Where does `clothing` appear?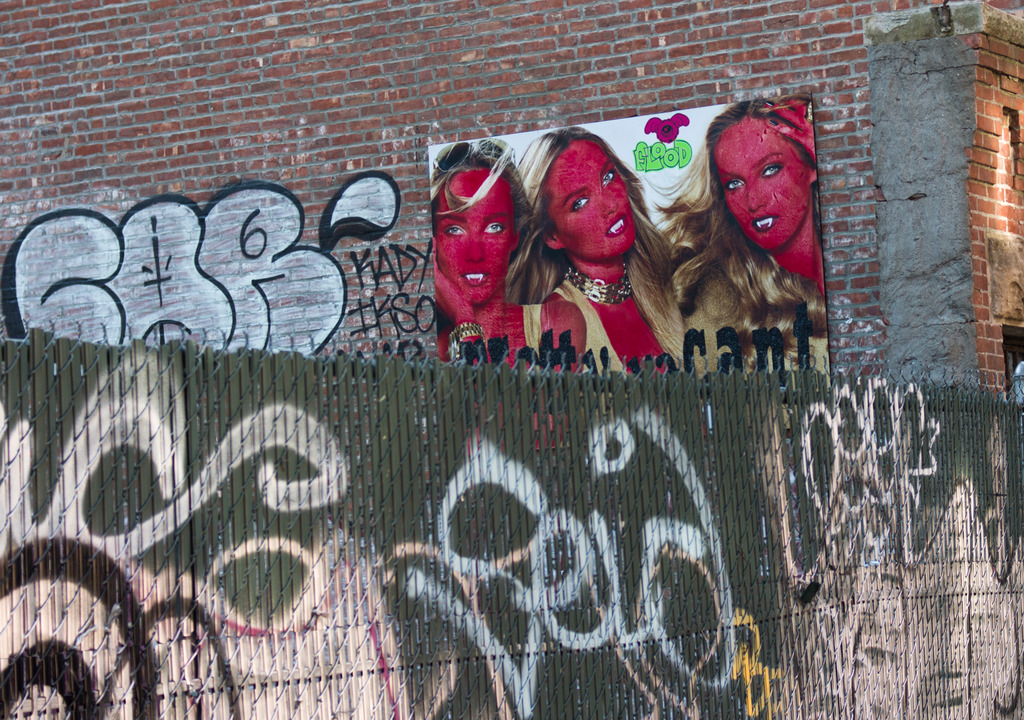
Appears at detection(520, 304, 542, 372).
